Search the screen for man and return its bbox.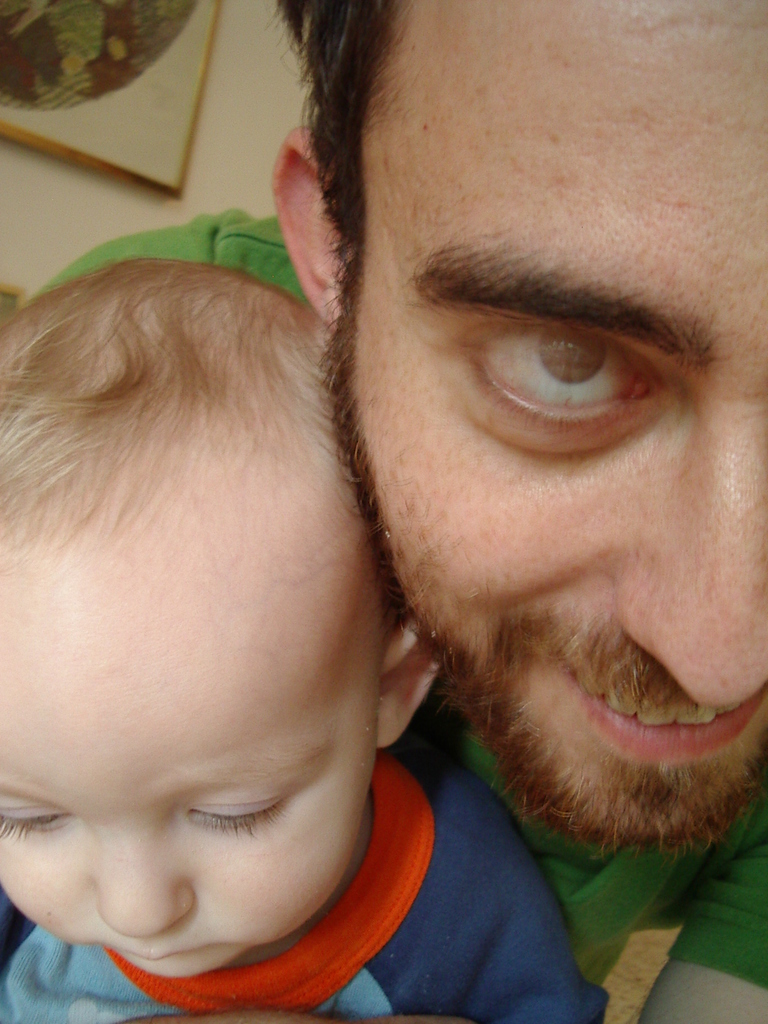
Found: {"x1": 22, "y1": 0, "x2": 767, "y2": 1023}.
